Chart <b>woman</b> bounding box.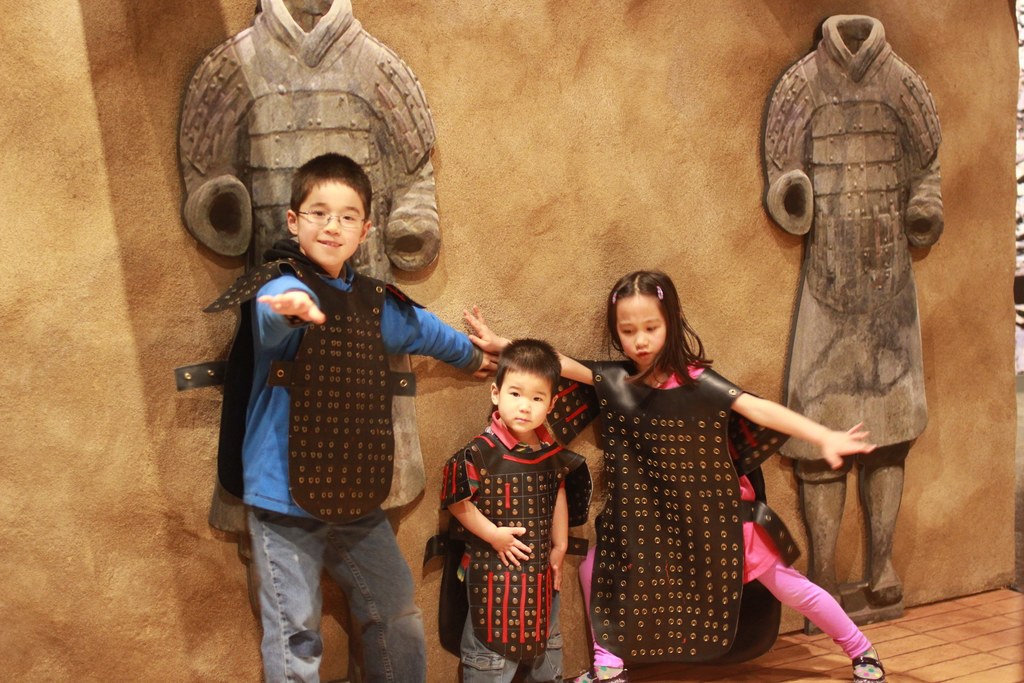
Charted: left=464, top=279, right=883, bottom=682.
